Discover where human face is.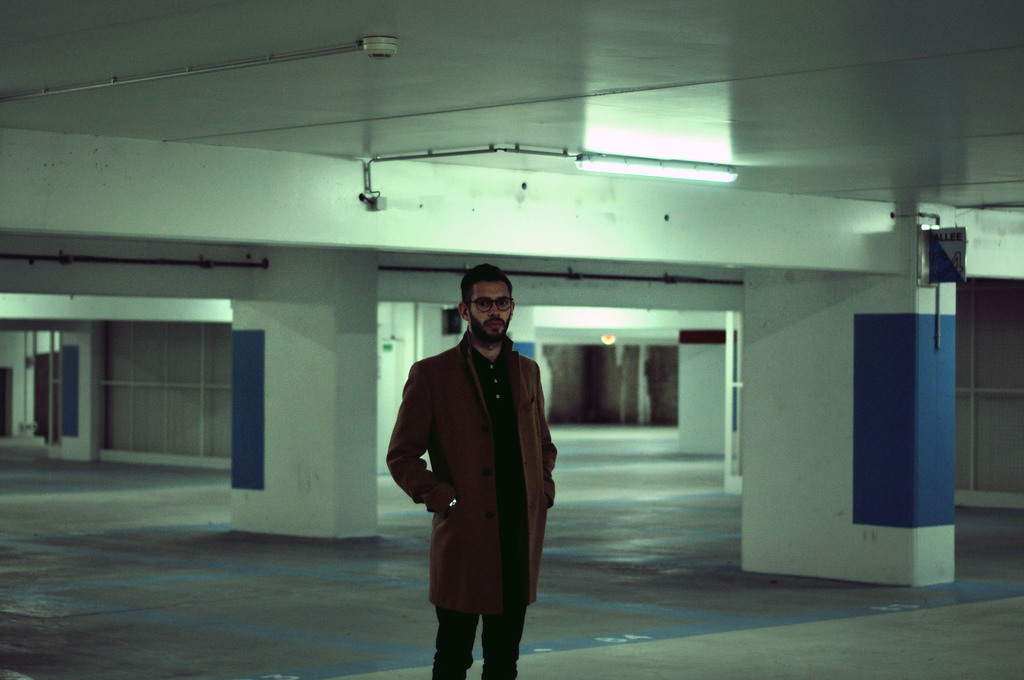
Discovered at x1=467 y1=277 x2=513 y2=341.
